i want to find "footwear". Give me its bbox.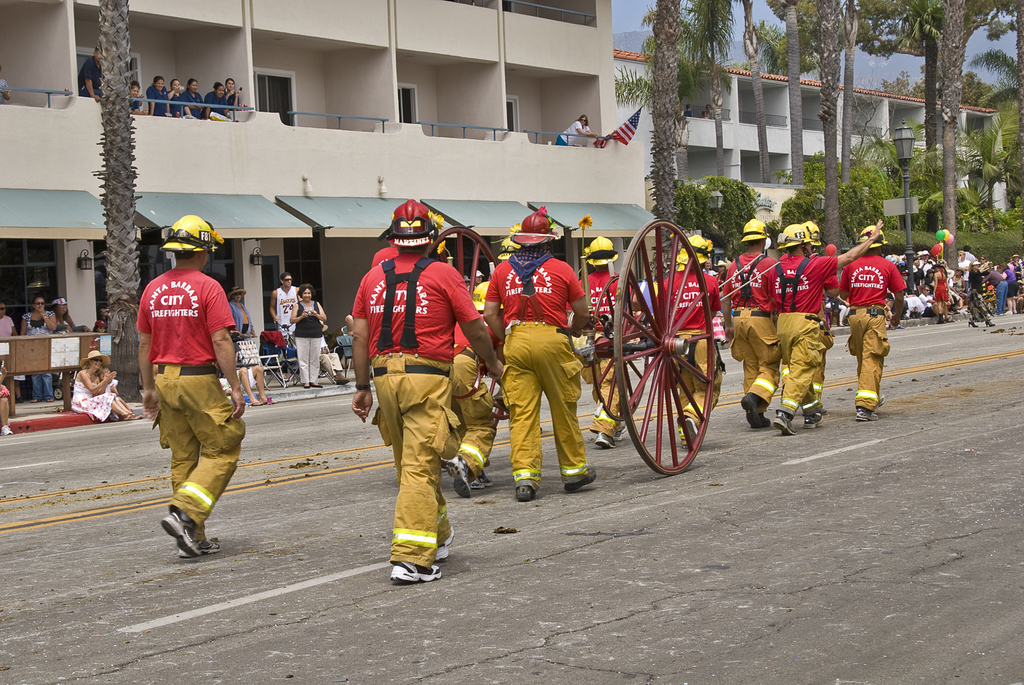
box=[854, 401, 883, 426].
